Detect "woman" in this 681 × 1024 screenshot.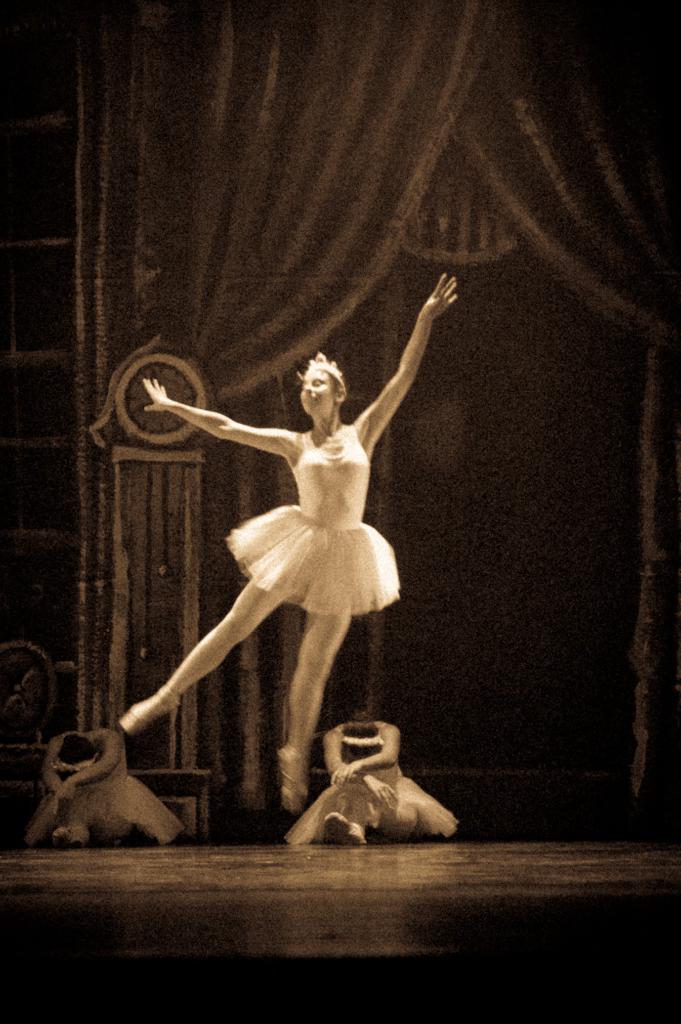
Detection: [left=107, top=245, right=463, bottom=818].
